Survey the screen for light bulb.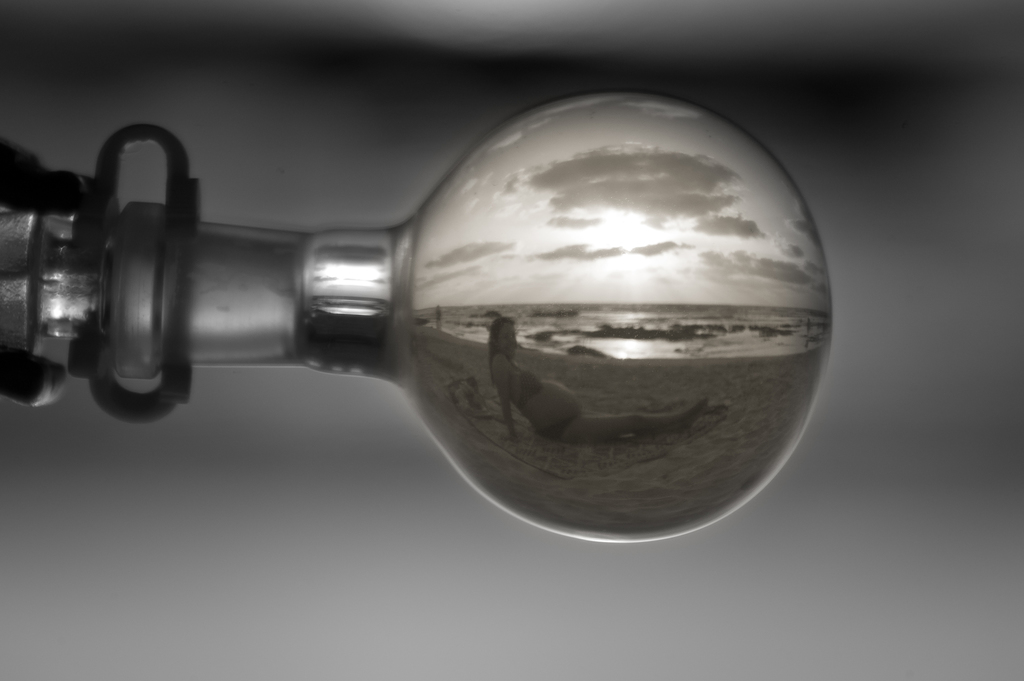
Survey found: [x1=130, y1=122, x2=828, y2=534].
